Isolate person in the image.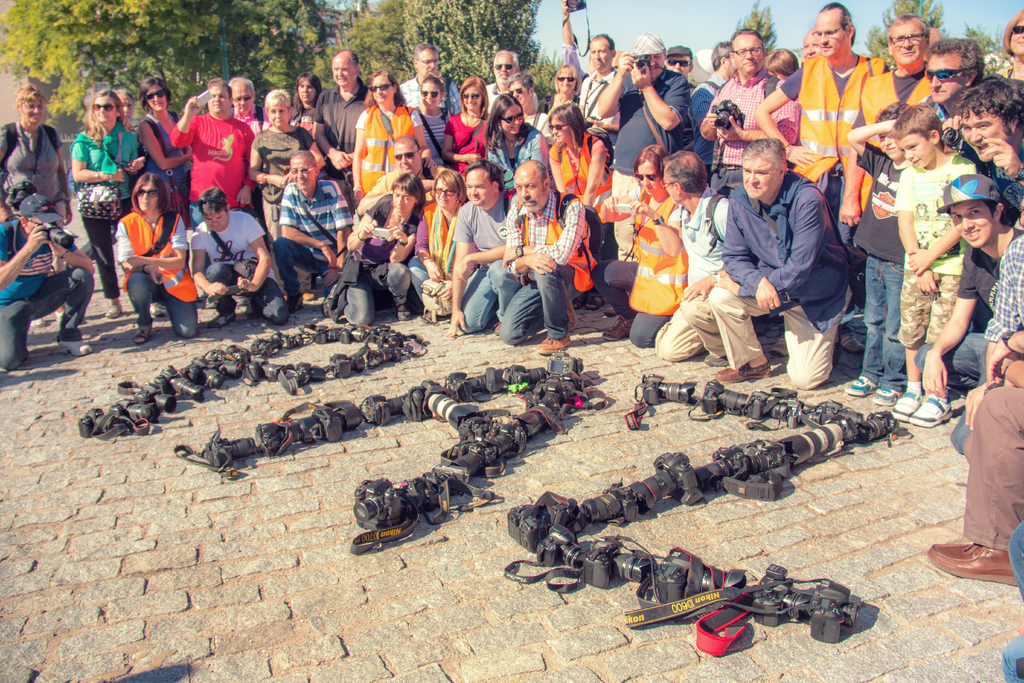
Isolated region: crop(831, 8, 943, 245).
